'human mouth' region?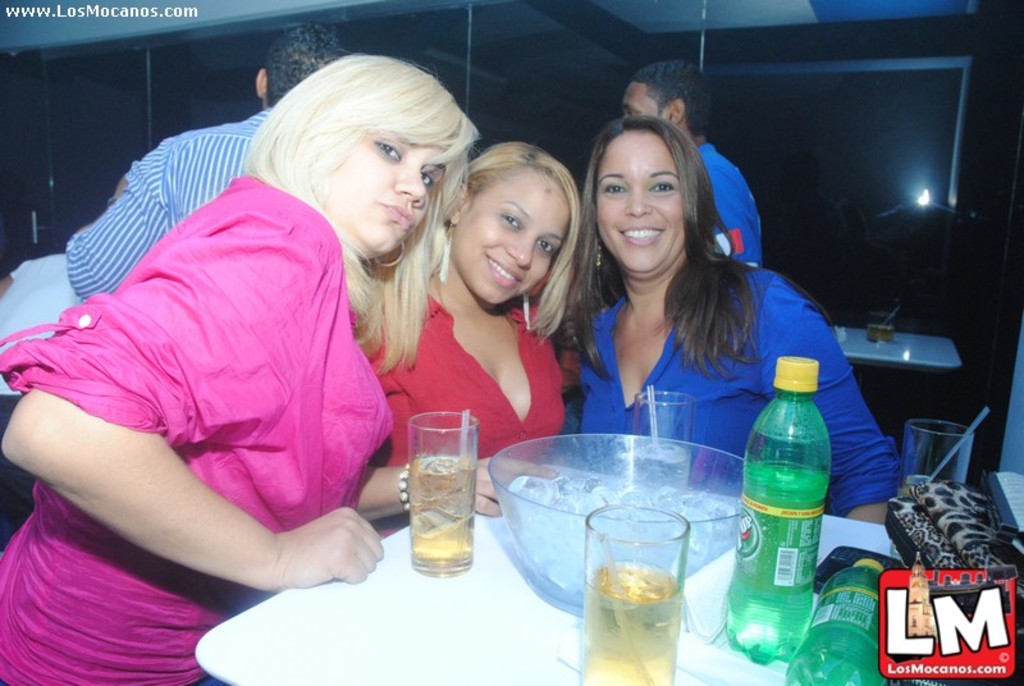
<box>483,251,526,288</box>
